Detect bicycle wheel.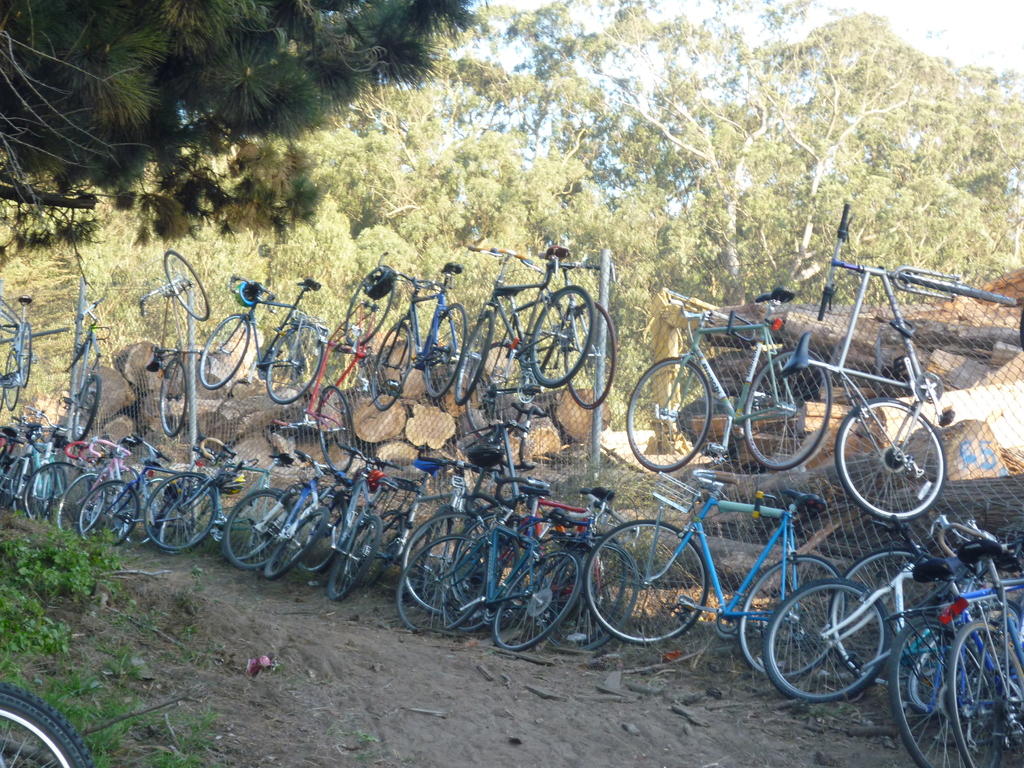
Detected at (x1=261, y1=321, x2=326, y2=409).
